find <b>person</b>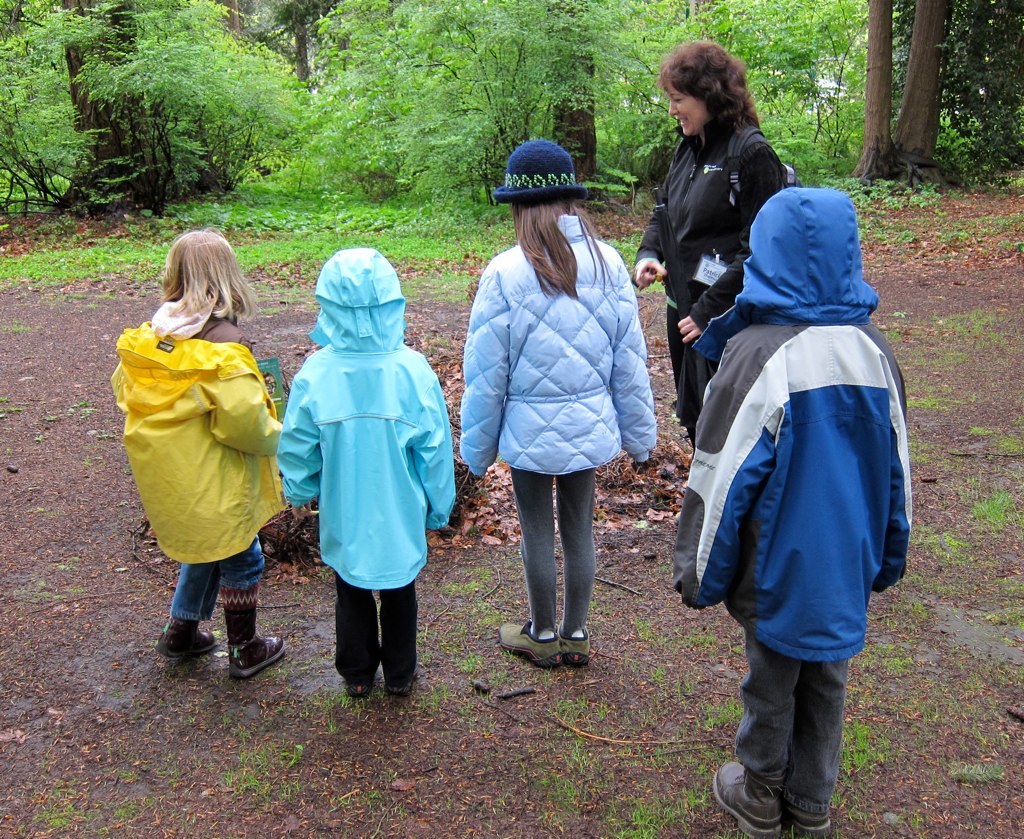
(628, 28, 801, 428)
